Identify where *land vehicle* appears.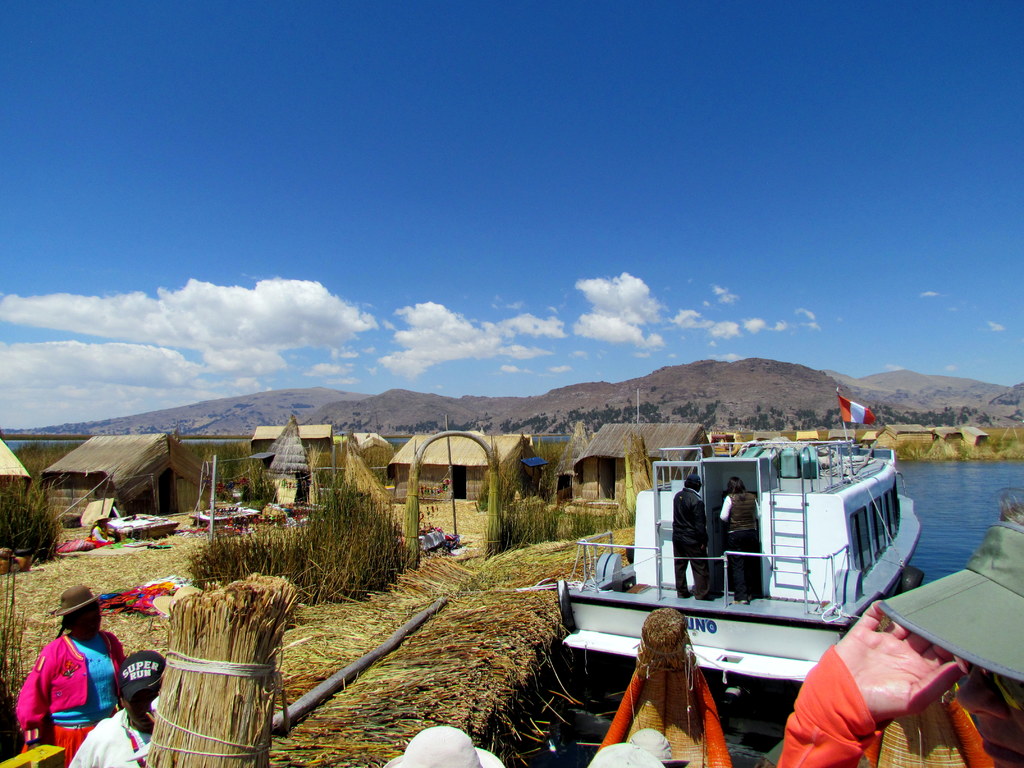
Appears at [548,448,934,707].
